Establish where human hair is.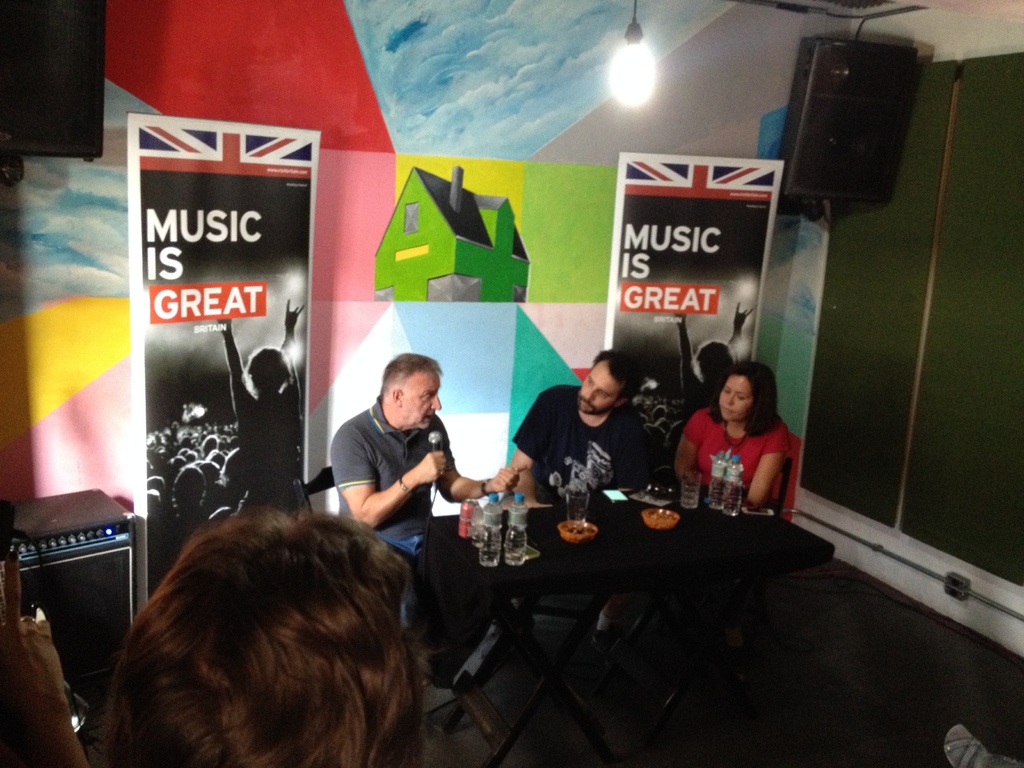
Established at {"x1": 376, "y1": 352, "x2": 444, "y2": 394}.
